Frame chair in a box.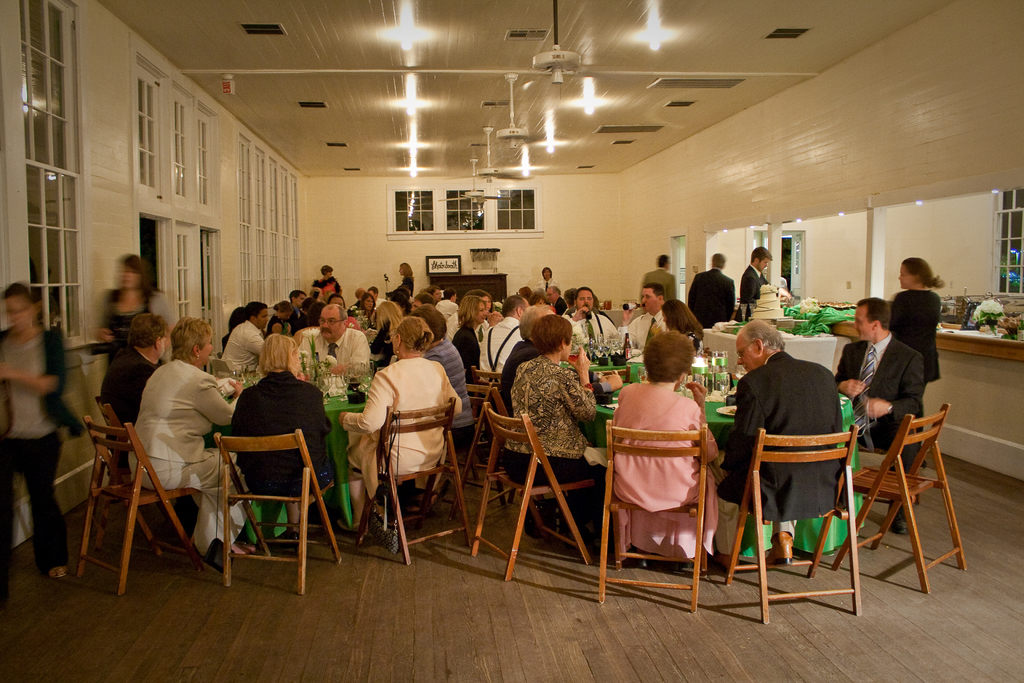
(x1=211, y1=422, x2=342, y2=595).
